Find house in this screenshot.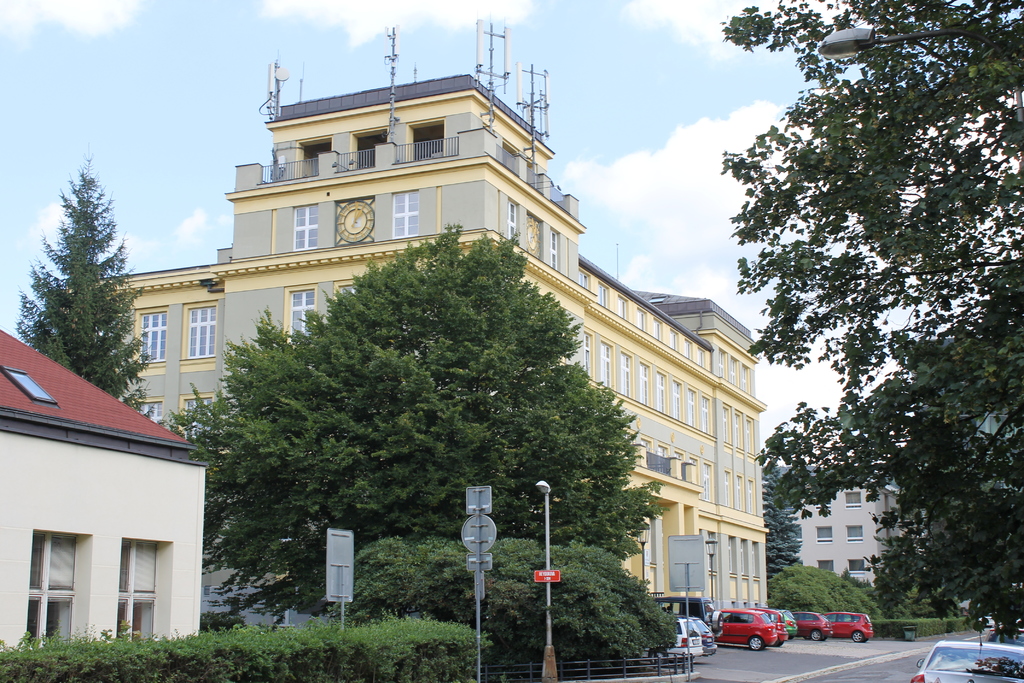
The bounding box for house is box=[42, 21, 772, 614].
